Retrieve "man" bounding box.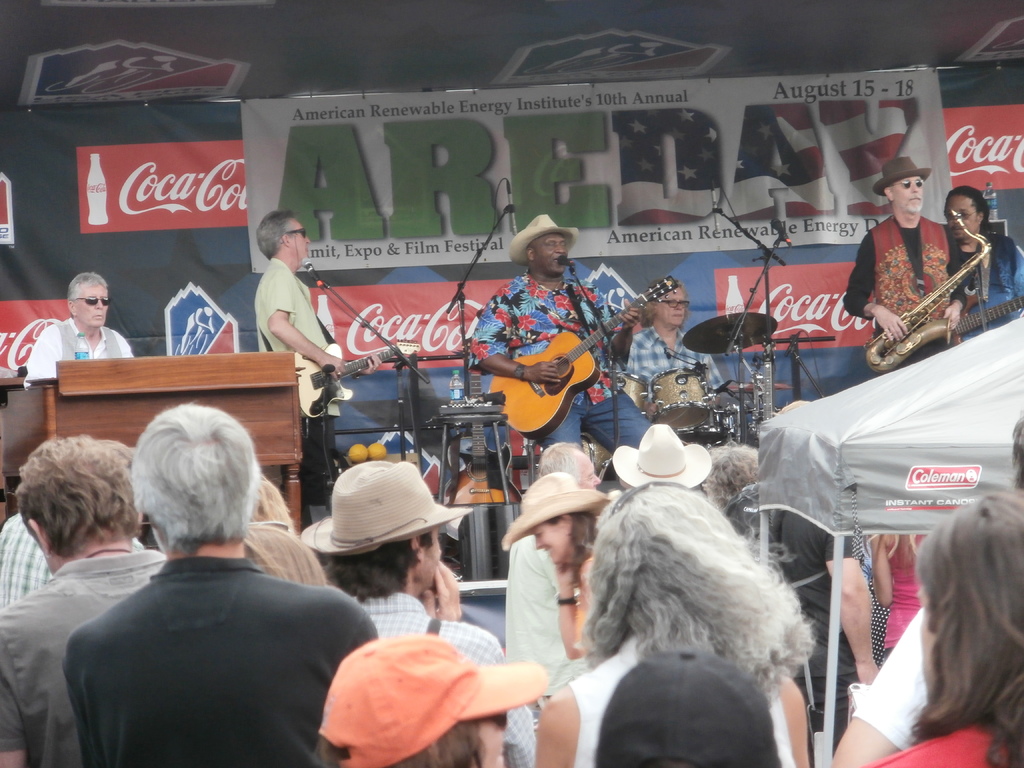
Bounding box: 35 406 380 765.
